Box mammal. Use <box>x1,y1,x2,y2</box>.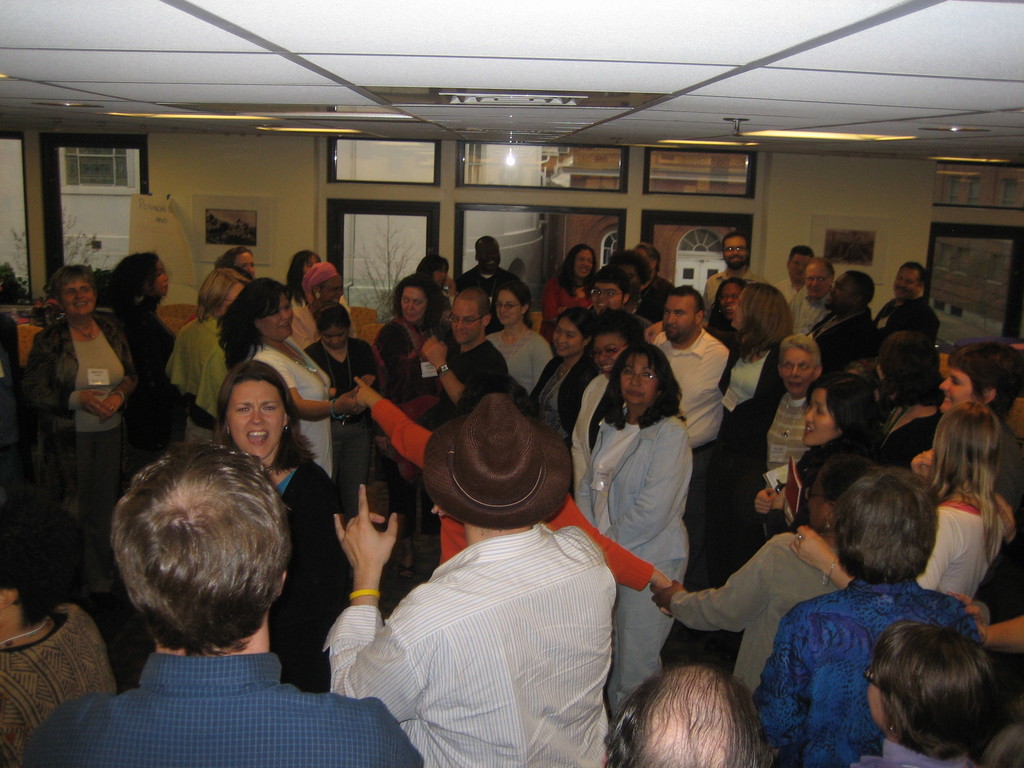
<box>605,246,654,312</box>.
